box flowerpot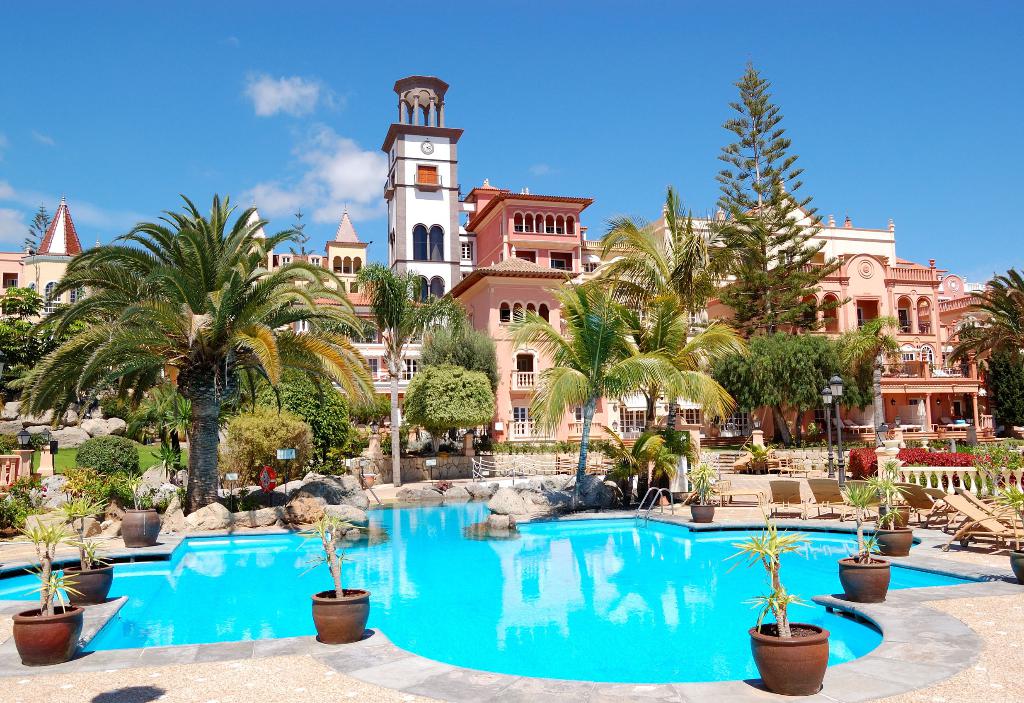
pyautogui.locateOnScreen(744, 618, 830, 697)
